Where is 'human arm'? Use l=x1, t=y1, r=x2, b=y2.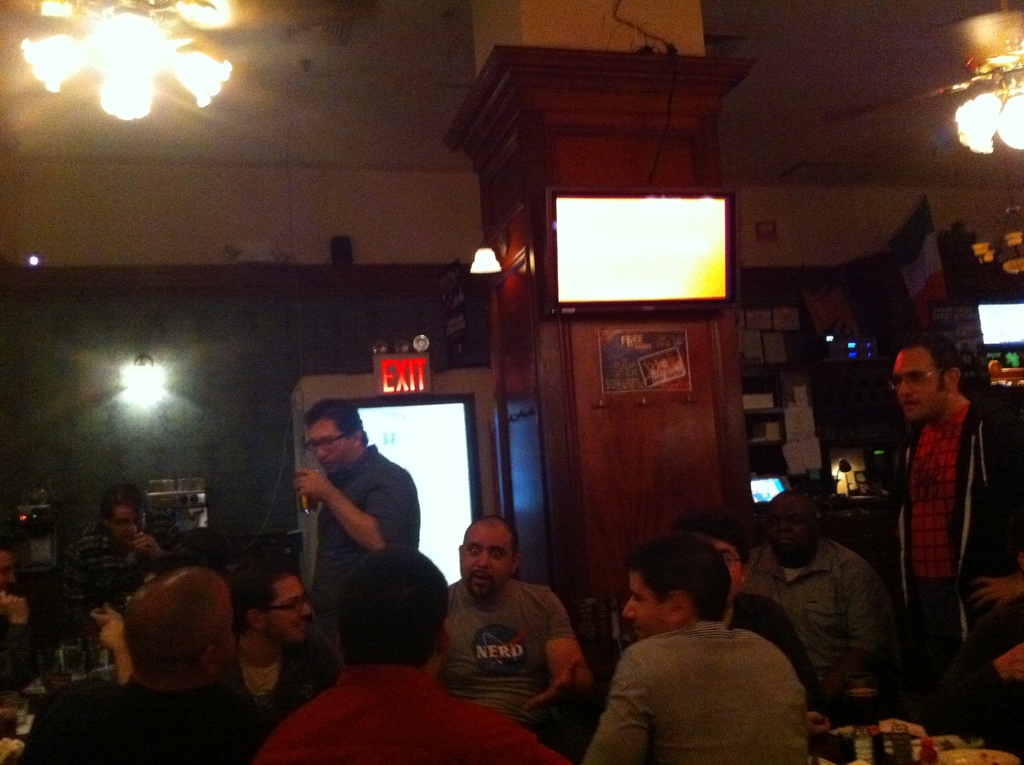
l=922, t=636, r=1023, b=733.
